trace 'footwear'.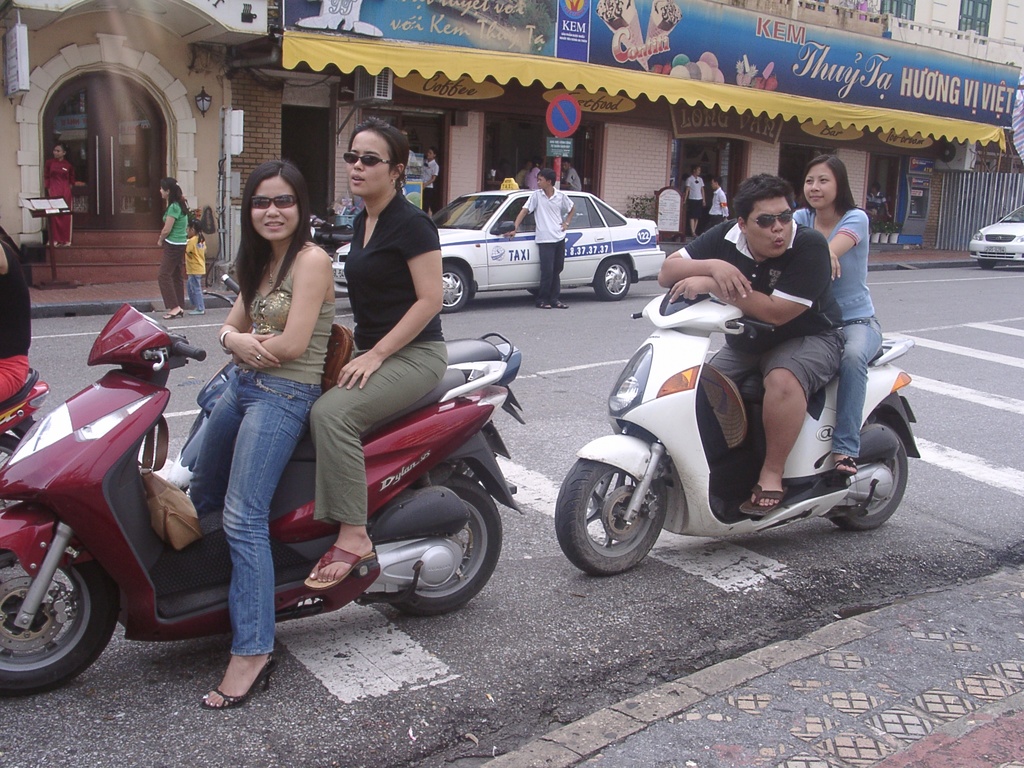
Traced to BBox(186, 305, 200, 321).
